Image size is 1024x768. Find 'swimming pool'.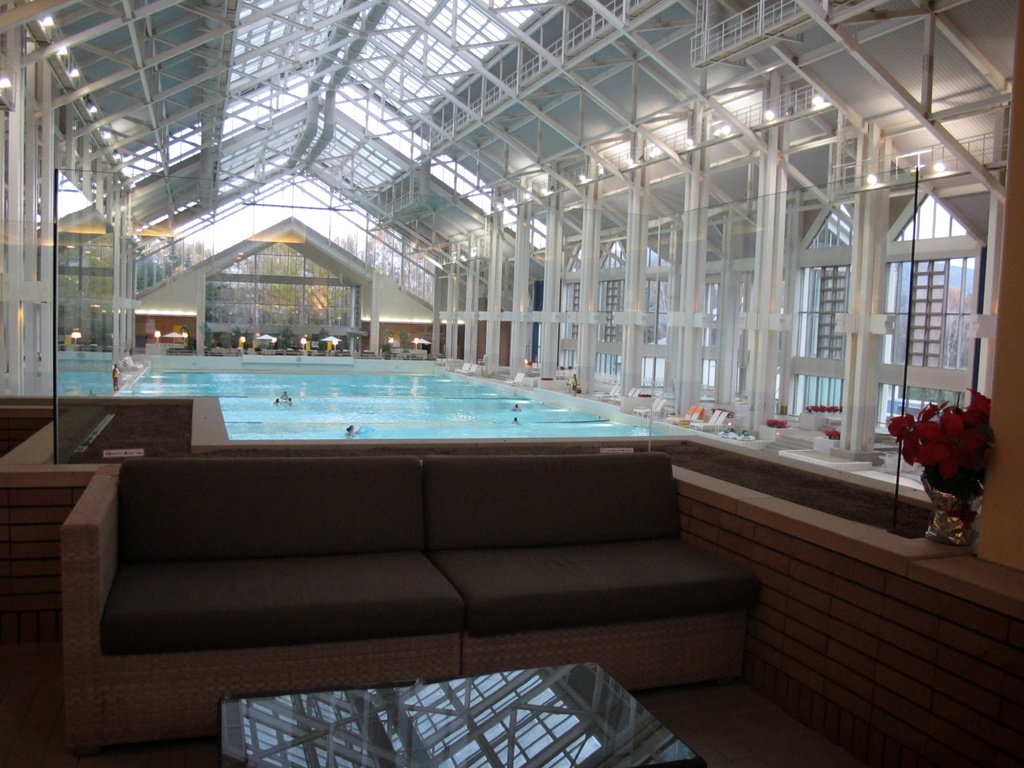
select_region(46, 332, 716, 500).
